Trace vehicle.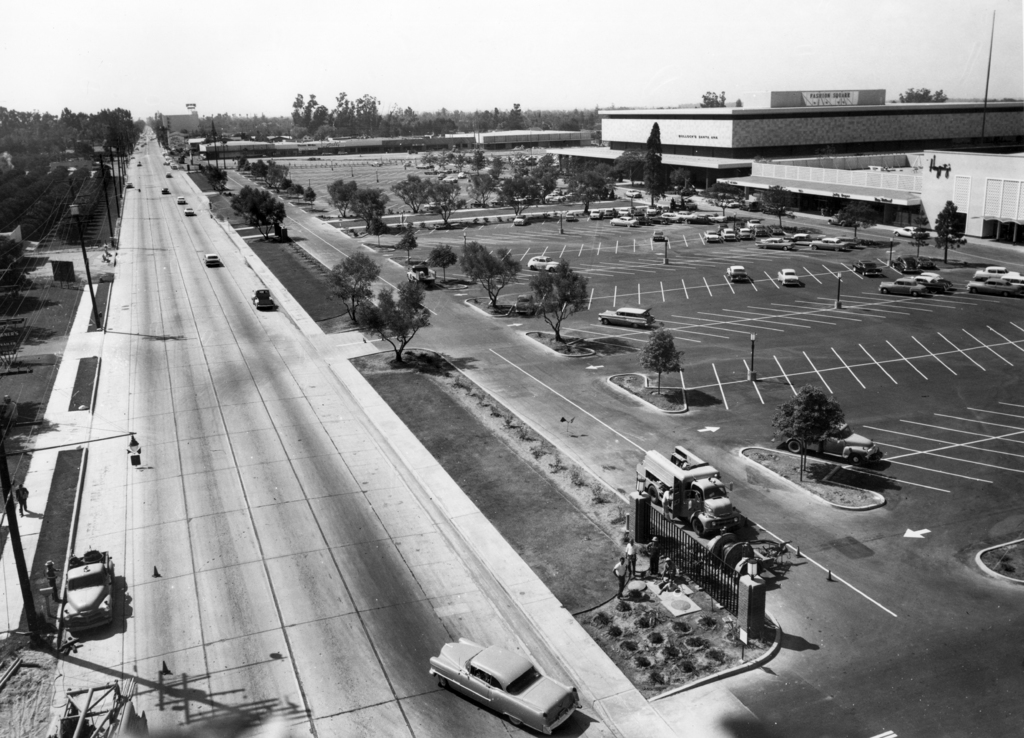
Traced to rect(527, 255, 562, 272).
